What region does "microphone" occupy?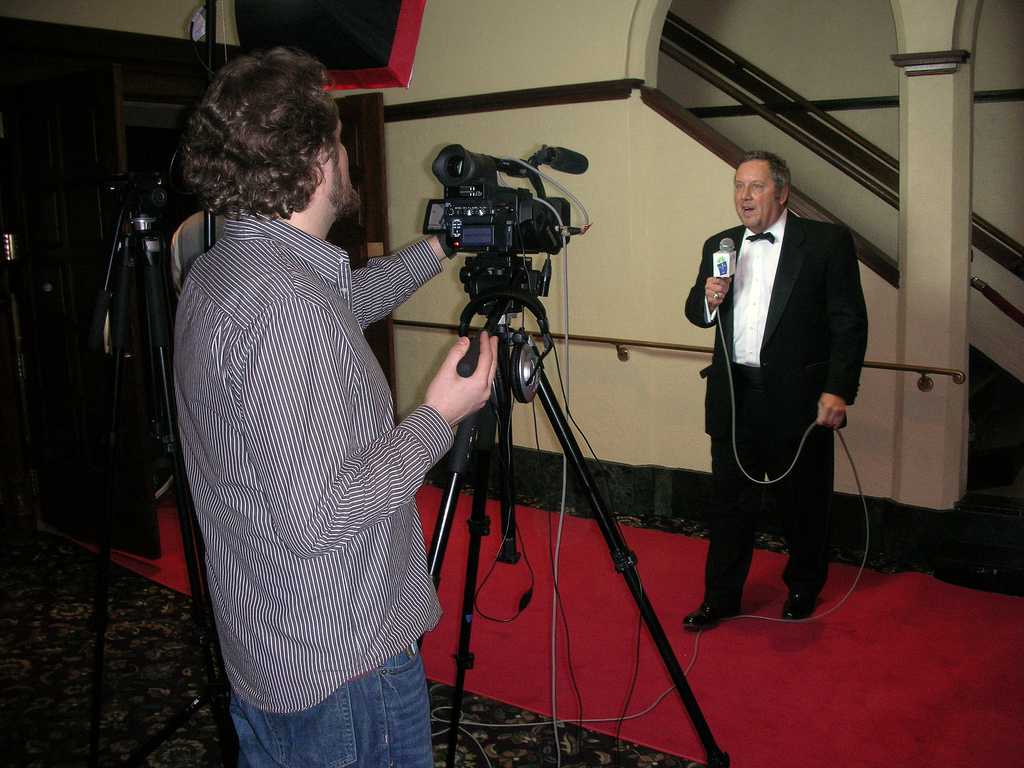
bbox=[707, 231, 737, 285].
